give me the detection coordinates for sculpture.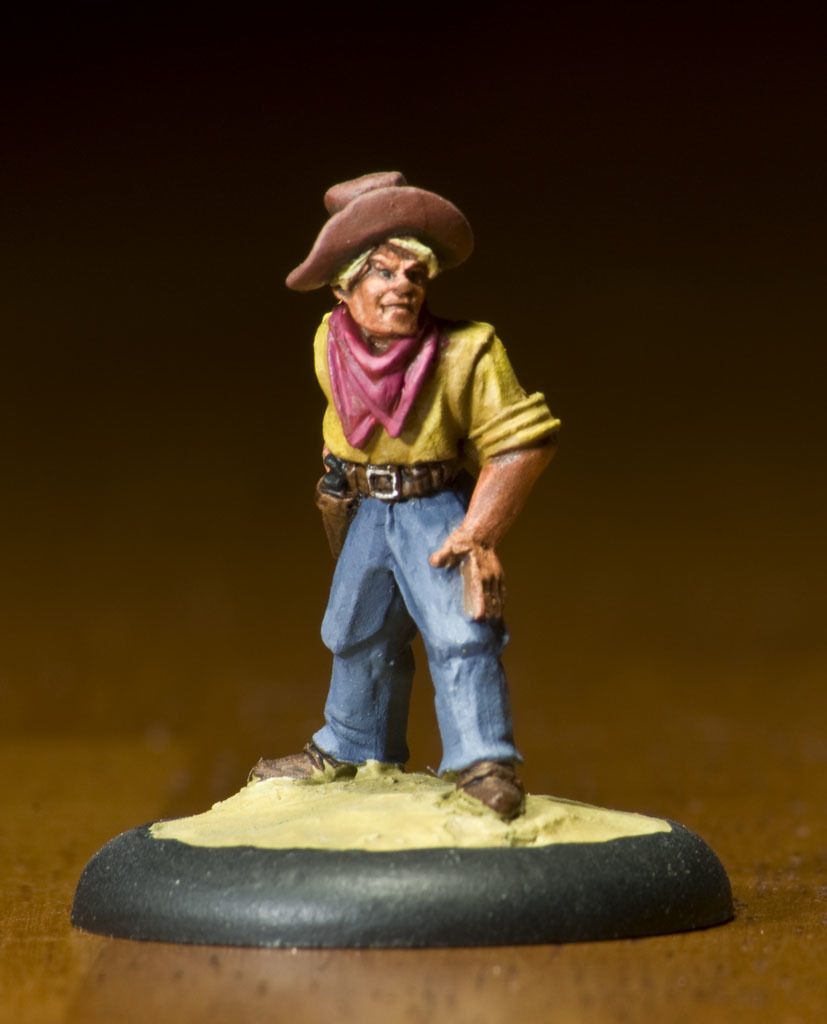
bbox=(236, 172, 573, 819).
